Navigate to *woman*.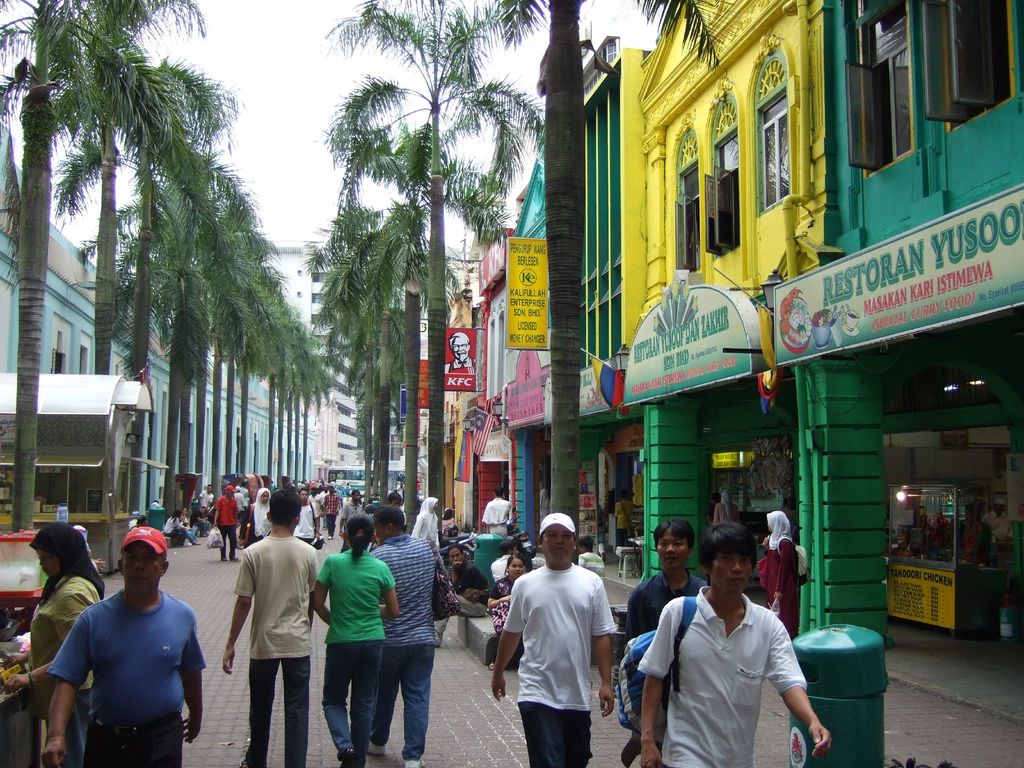
Navigation target: bbox=[707, 486, 742, 530].
